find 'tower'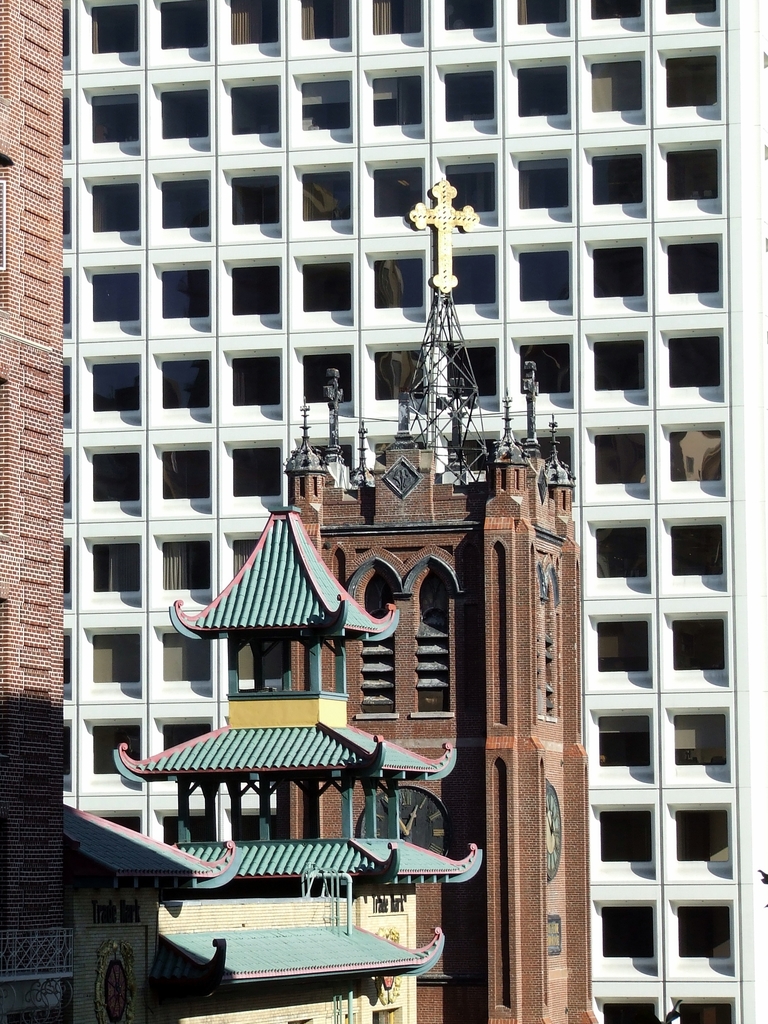
x1=3, y1=164, x2=625, y2=1023
